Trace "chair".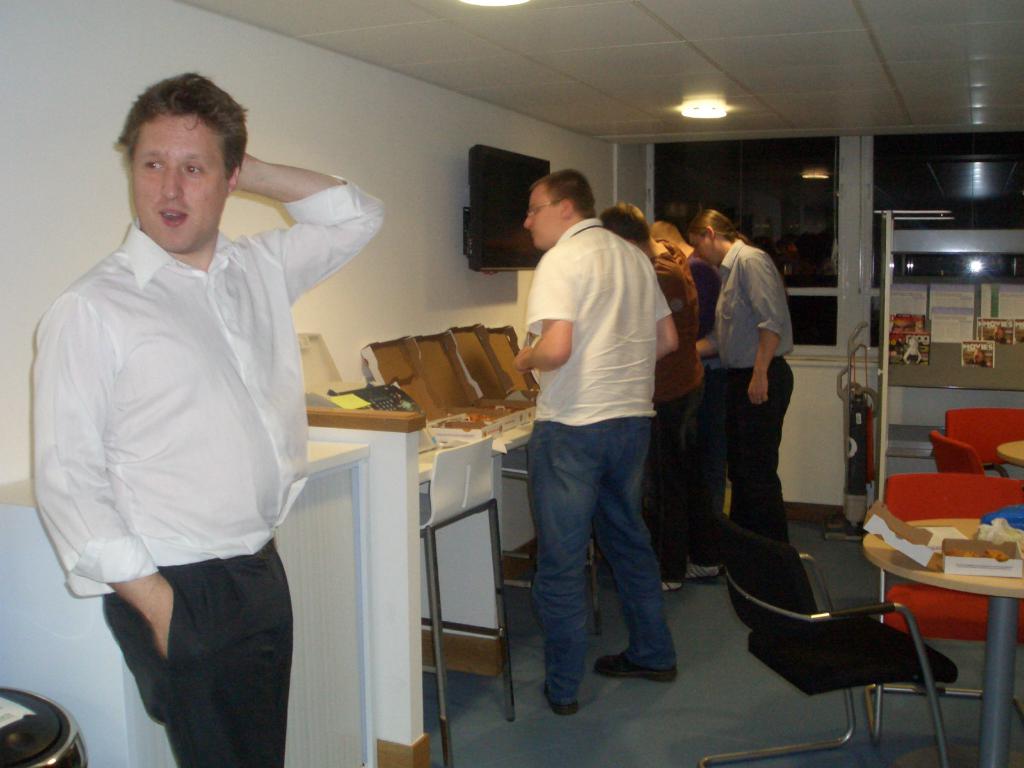
Traced to [left=948, top=408, right=1023, bottom=464].
